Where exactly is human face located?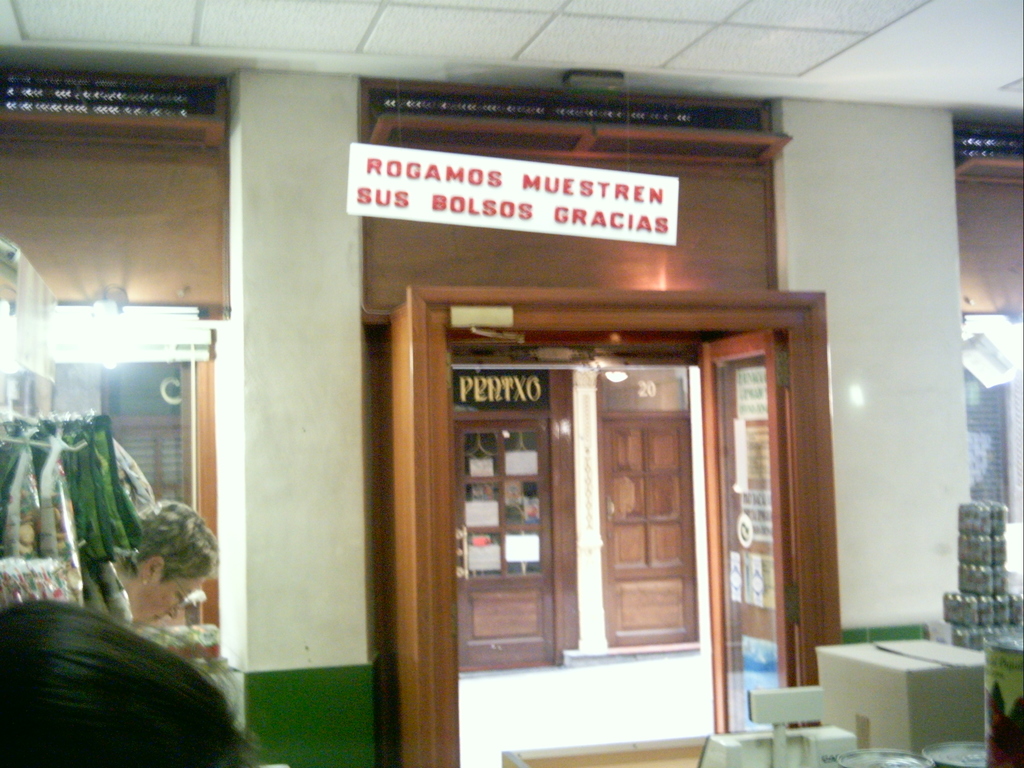
Its bounding box is 136/577/204/628.
